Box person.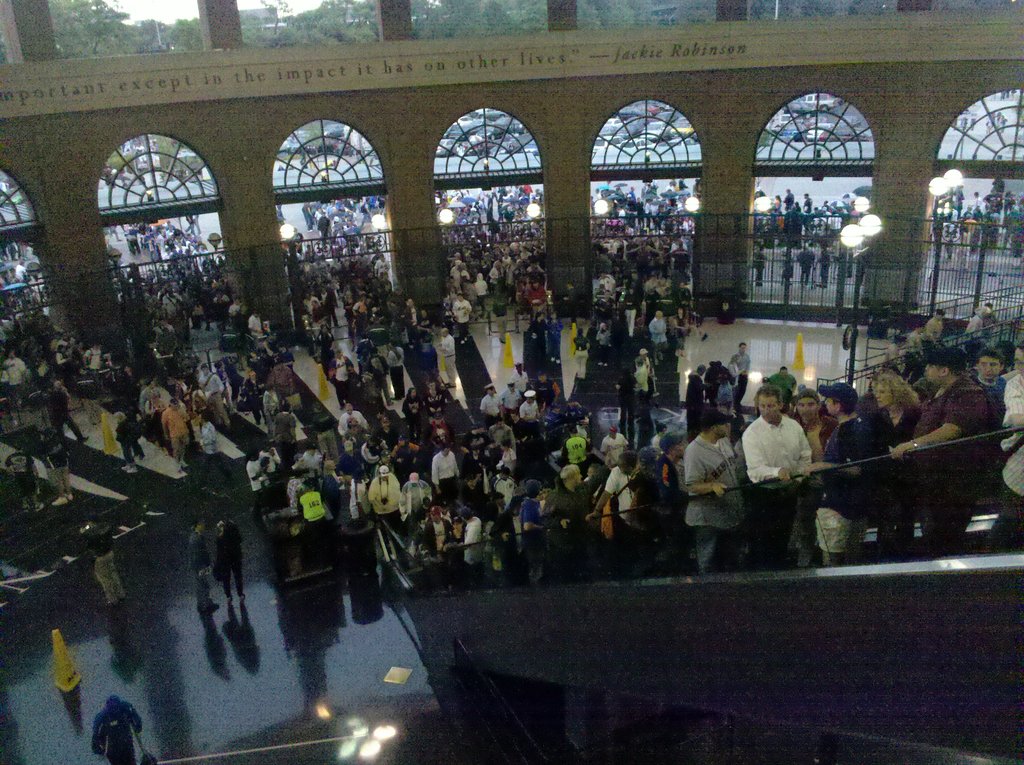
<box>162,397,191,467</box>.
